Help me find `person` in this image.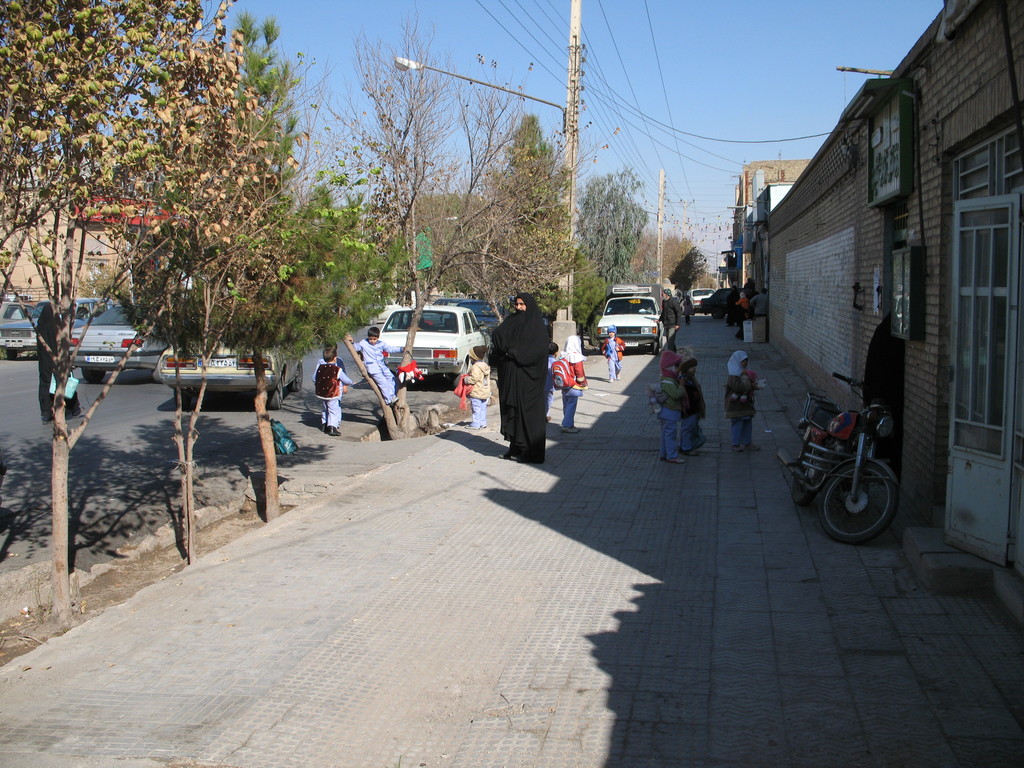
Found it: {"left": 487, "top": 275, "right": 561, "bottom": 470}.
